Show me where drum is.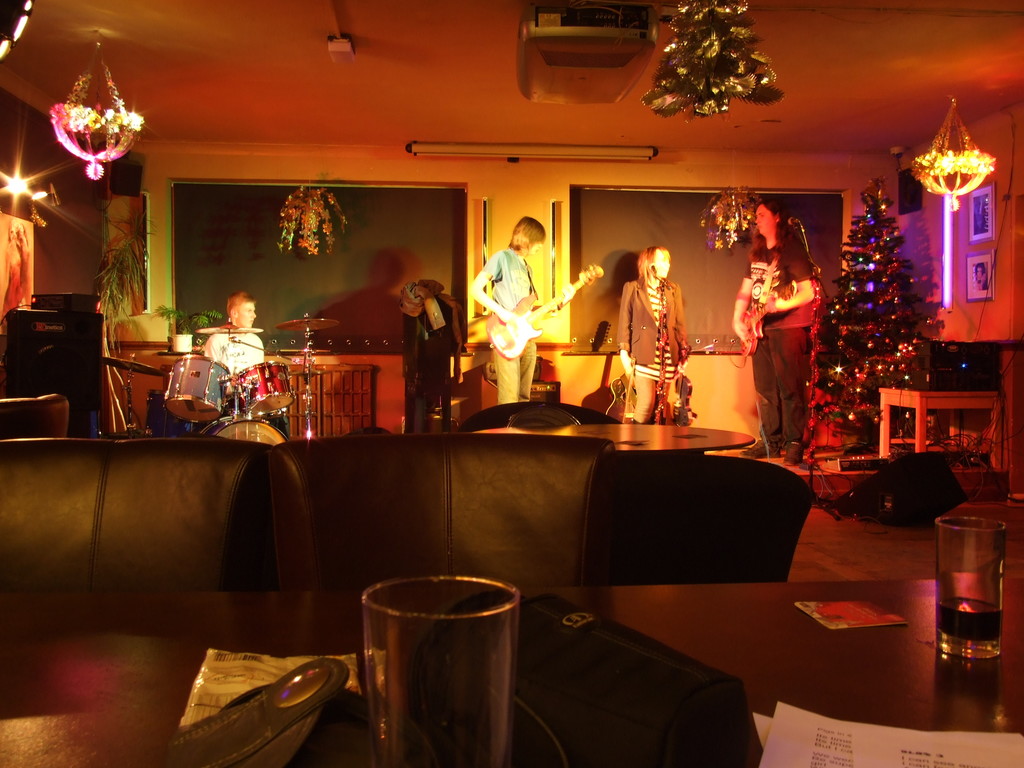
drum is at x1=232, y1=358, x2=296, y2=416.
